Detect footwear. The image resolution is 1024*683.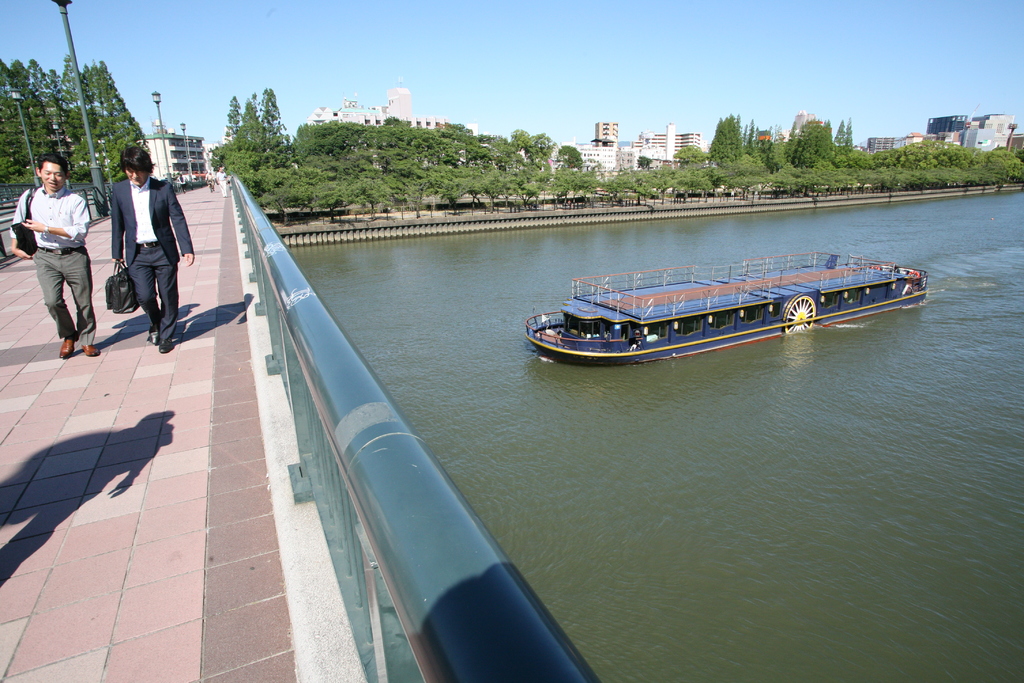
x1=81 y1=345 x2=99 y2=359.
